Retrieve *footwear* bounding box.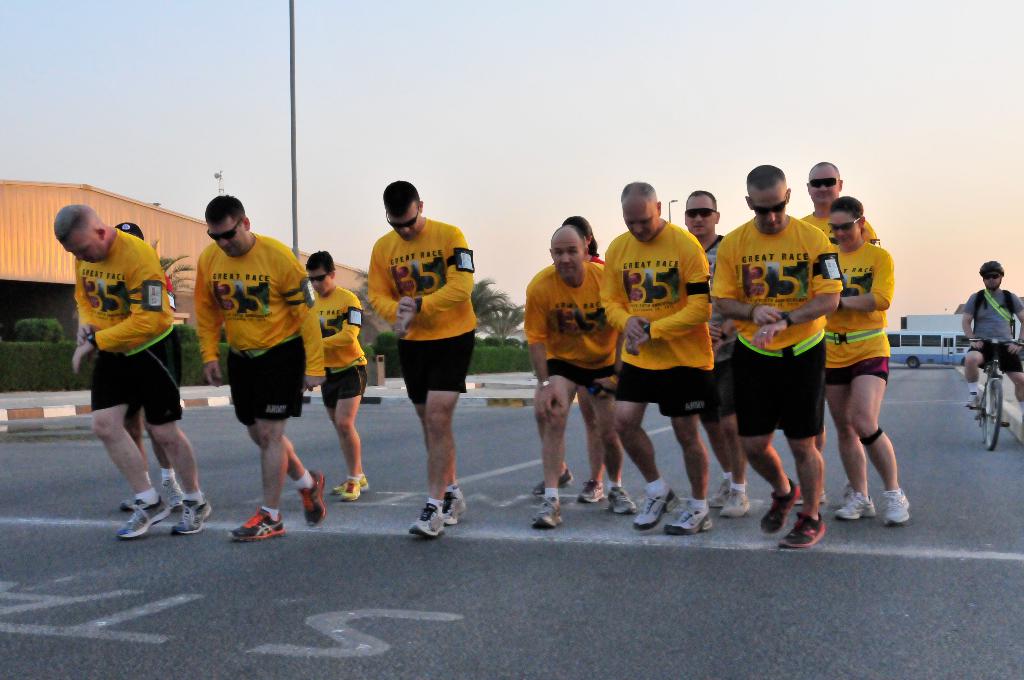
Bounding box: select_region(792, 489, 828, 504).
